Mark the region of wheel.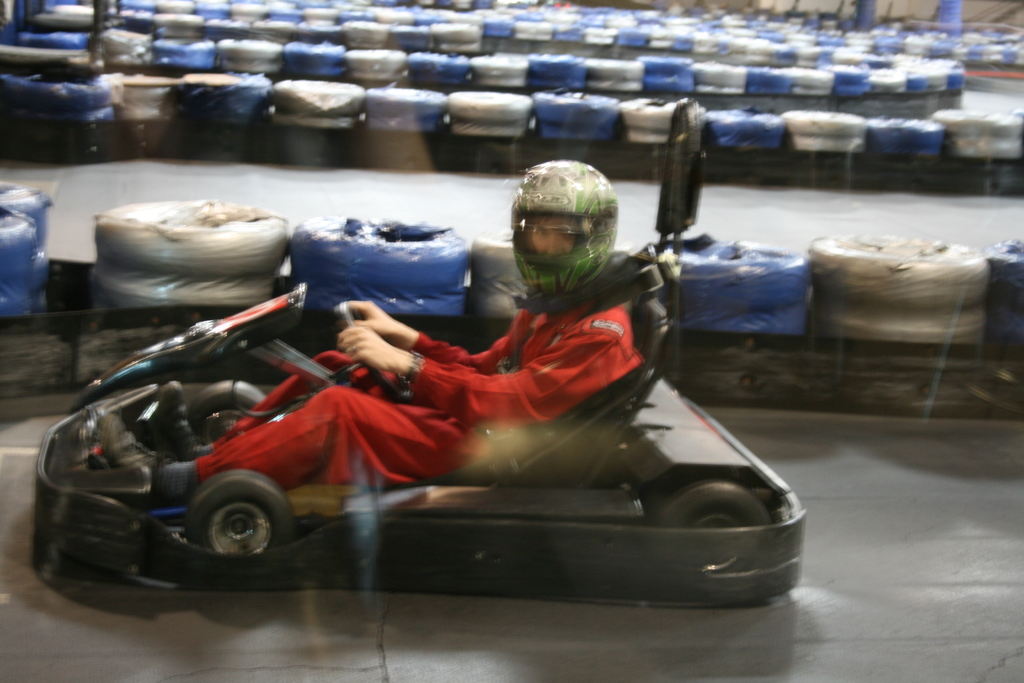
Region: bbox=[447, 91, 531, 116].
